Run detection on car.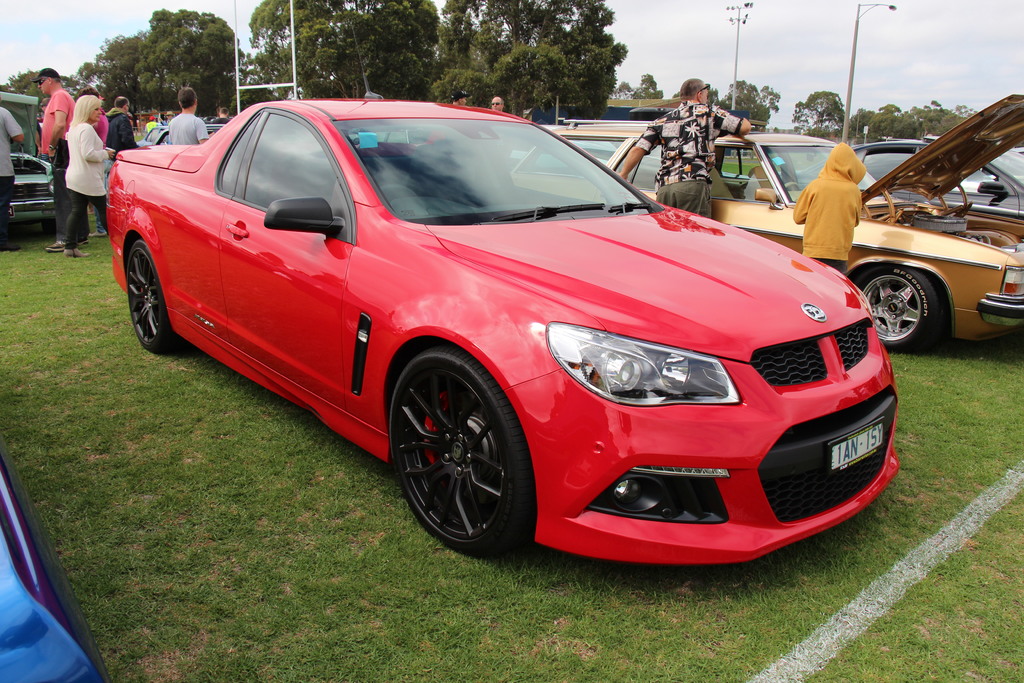
Result: (152, 124, 228, 142).
